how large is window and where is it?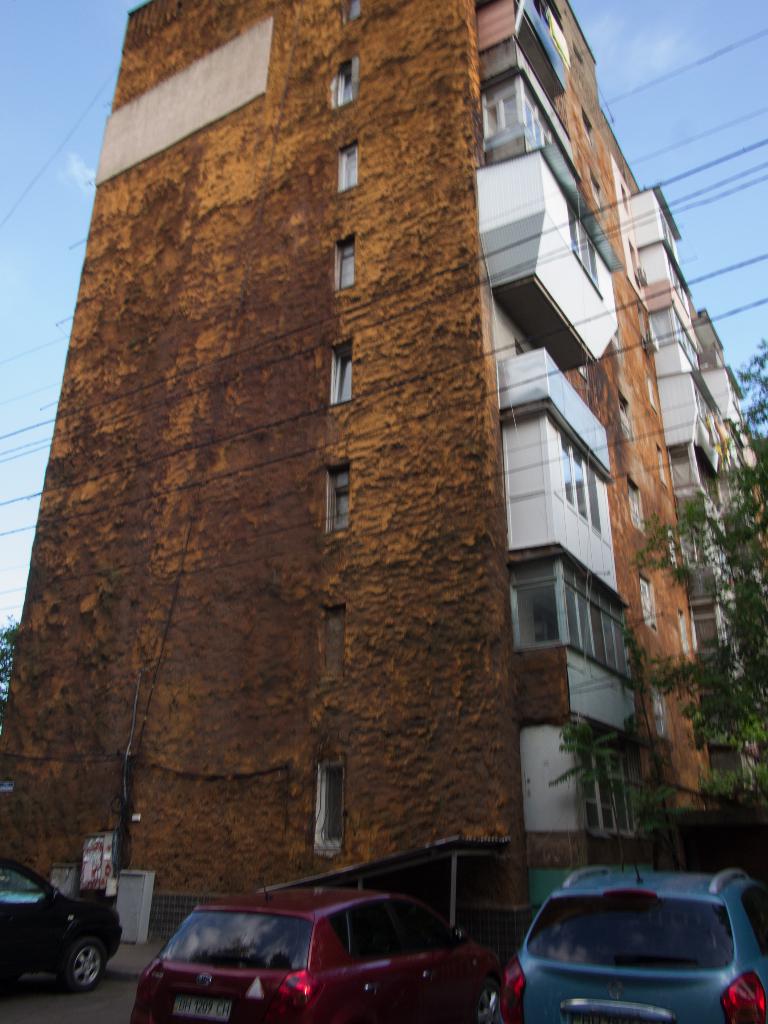
Bounding box: 338:237:354:291.
